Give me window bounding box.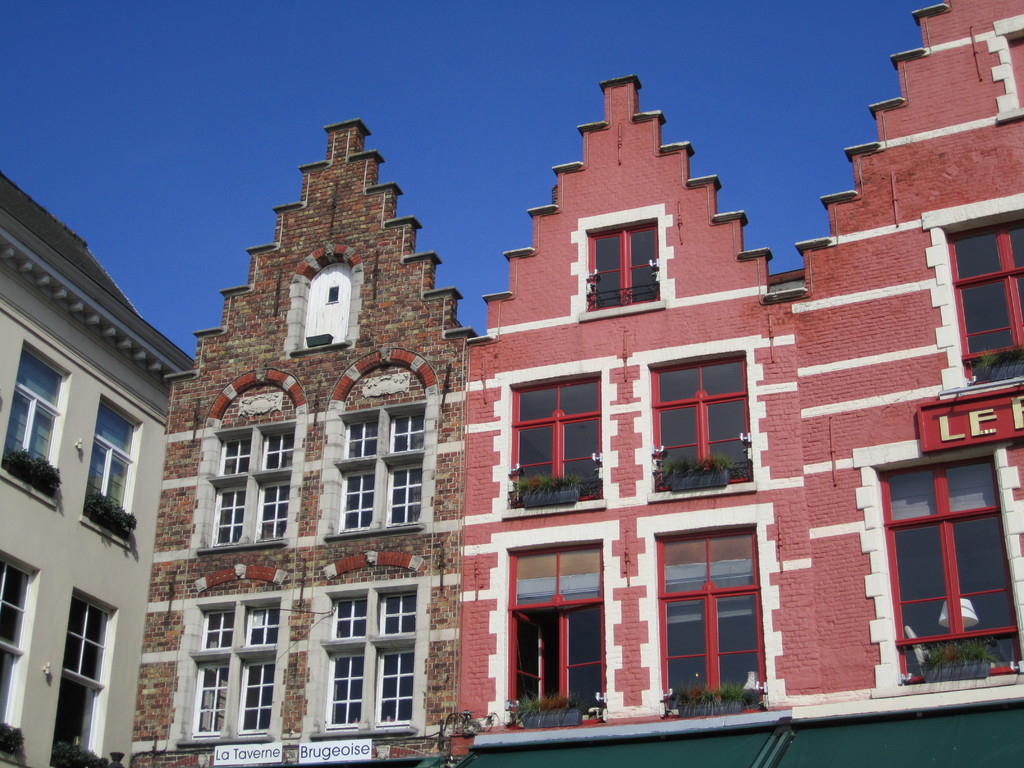
[left=49, top=585, right=116, bottom=767].
